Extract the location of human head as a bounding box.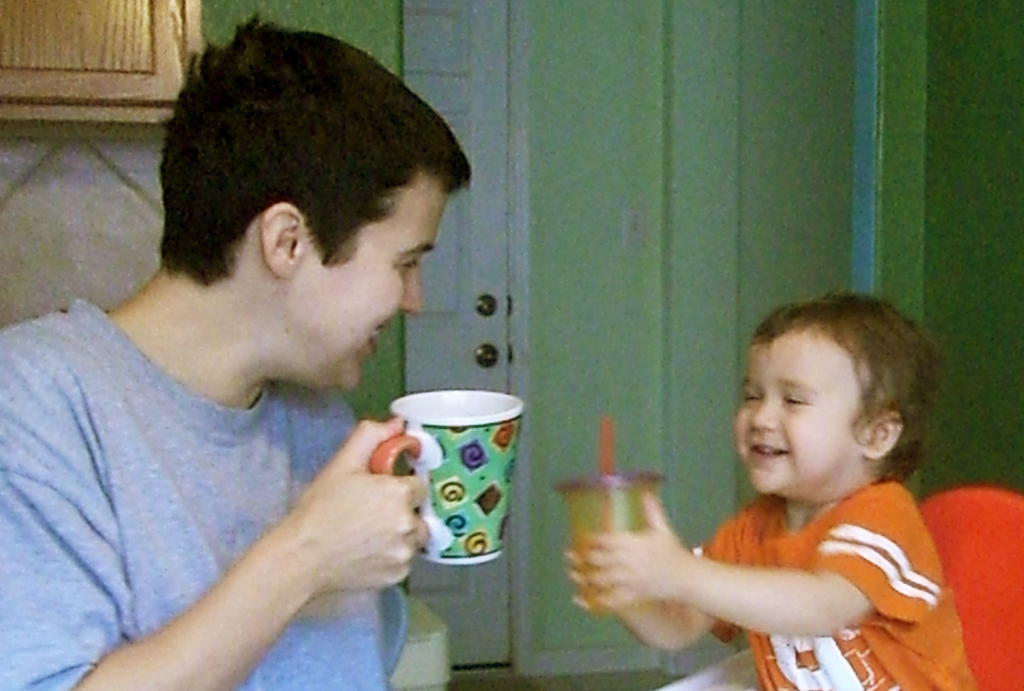
<box>160,10,473,388</box>.
